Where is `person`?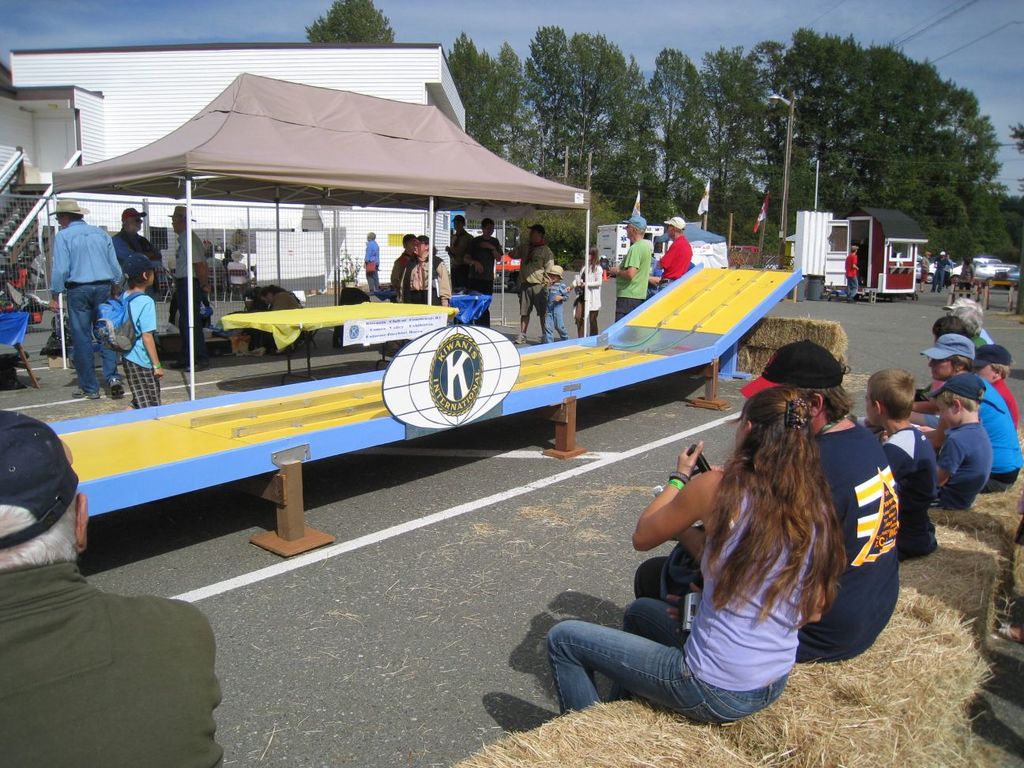
[36, 185, 139, 405].
